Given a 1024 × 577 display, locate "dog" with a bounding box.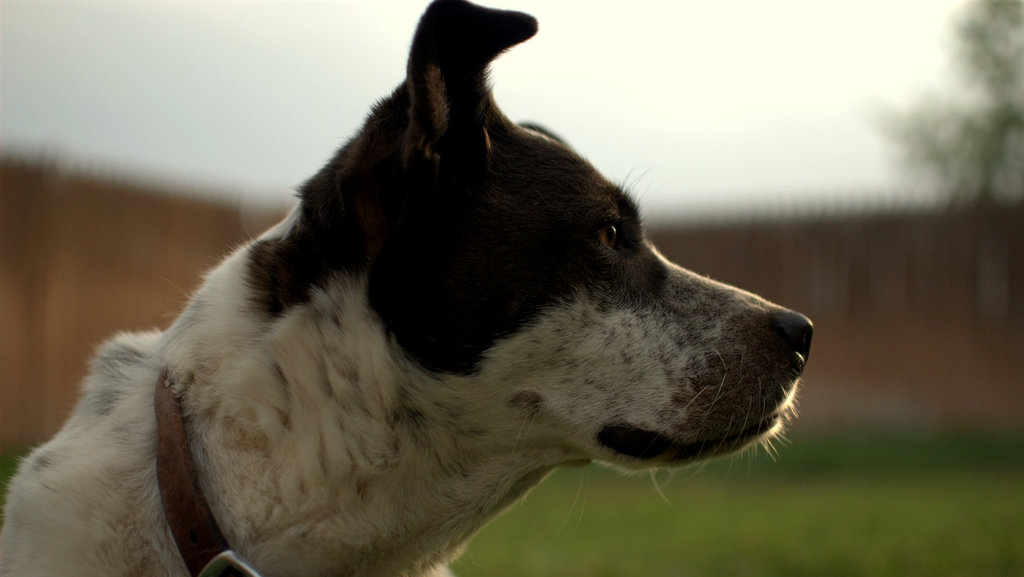
Located: 0:0:813:576.
